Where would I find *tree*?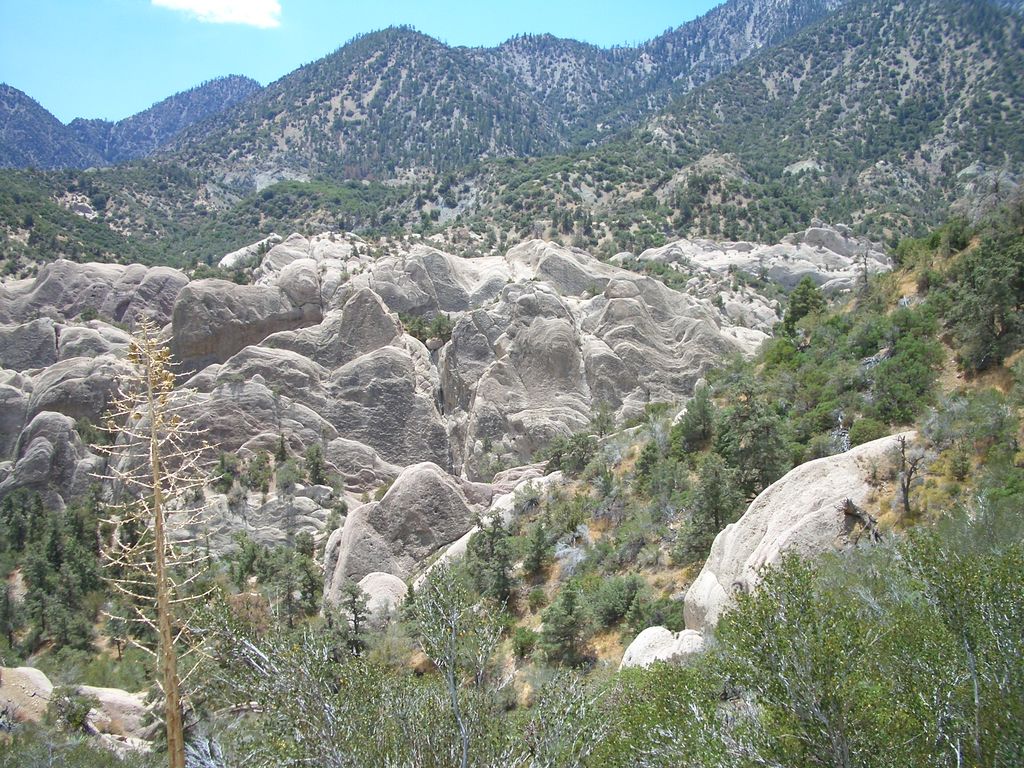
At bbox=[522, 570, 595, 685].
